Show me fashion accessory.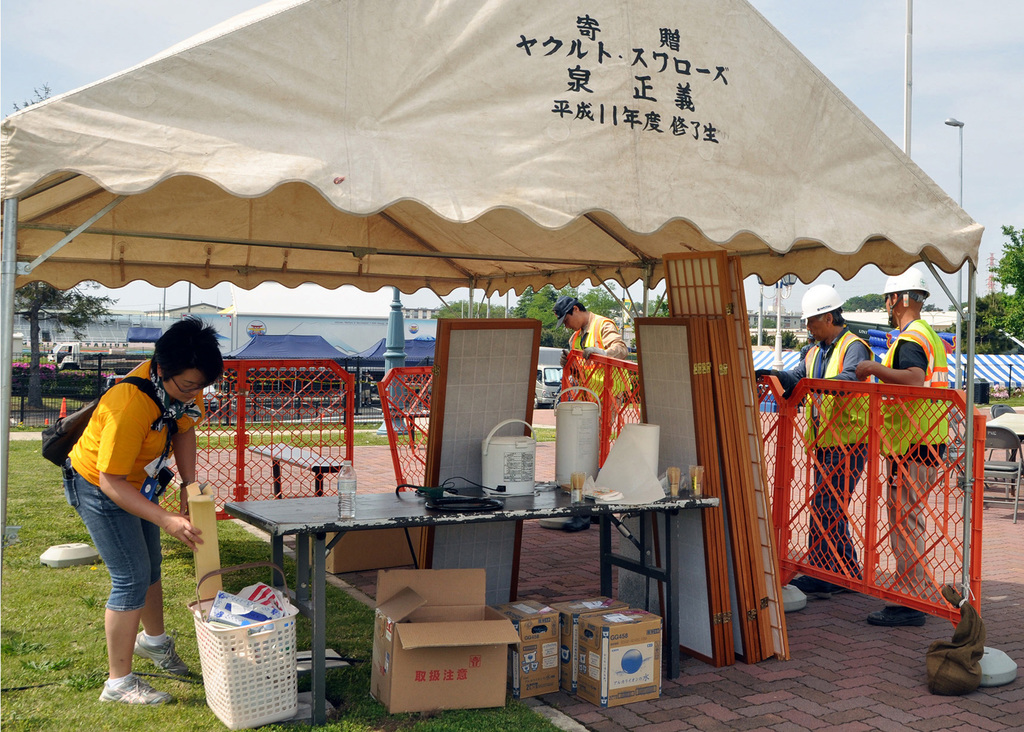
fashion accessory is here: 868,608,929,626.
